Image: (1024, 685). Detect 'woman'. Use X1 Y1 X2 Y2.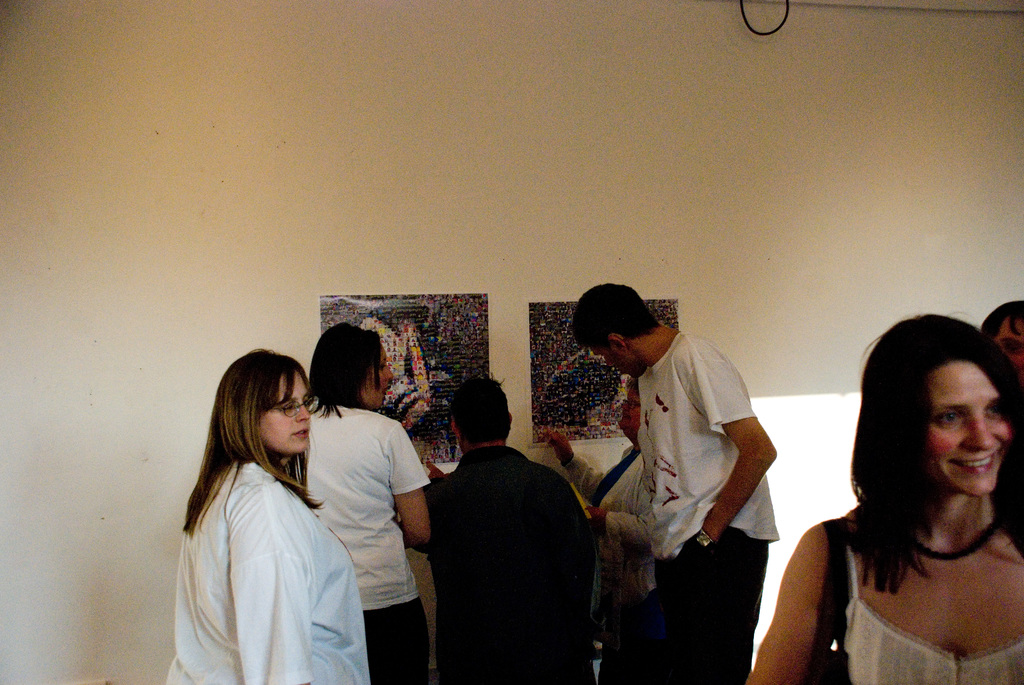
299 320 425 684.
